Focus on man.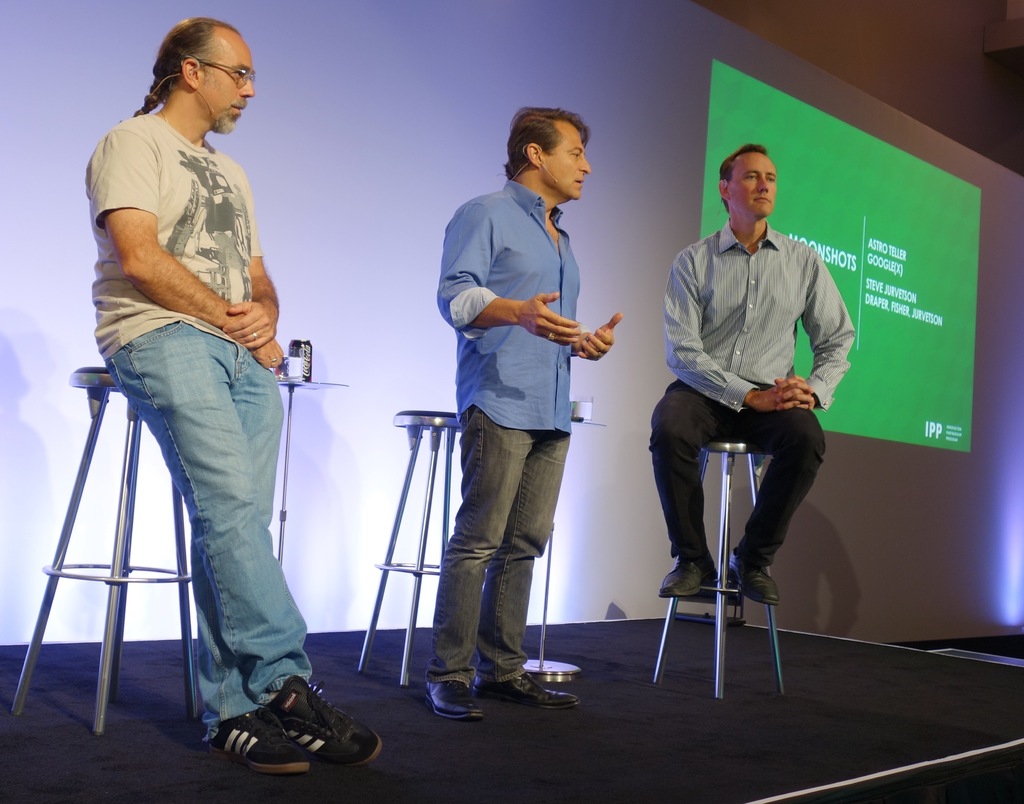
Focused at select_region(638, 154, 855, 693).
